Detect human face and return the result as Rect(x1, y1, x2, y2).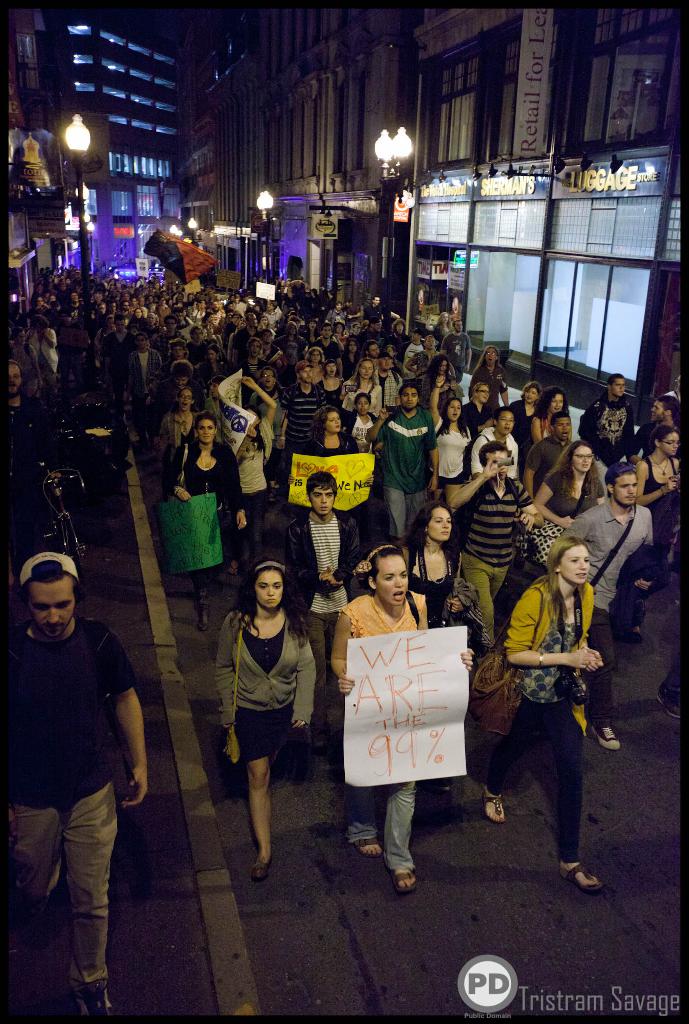
Rect(665, 433, 680, 455).
